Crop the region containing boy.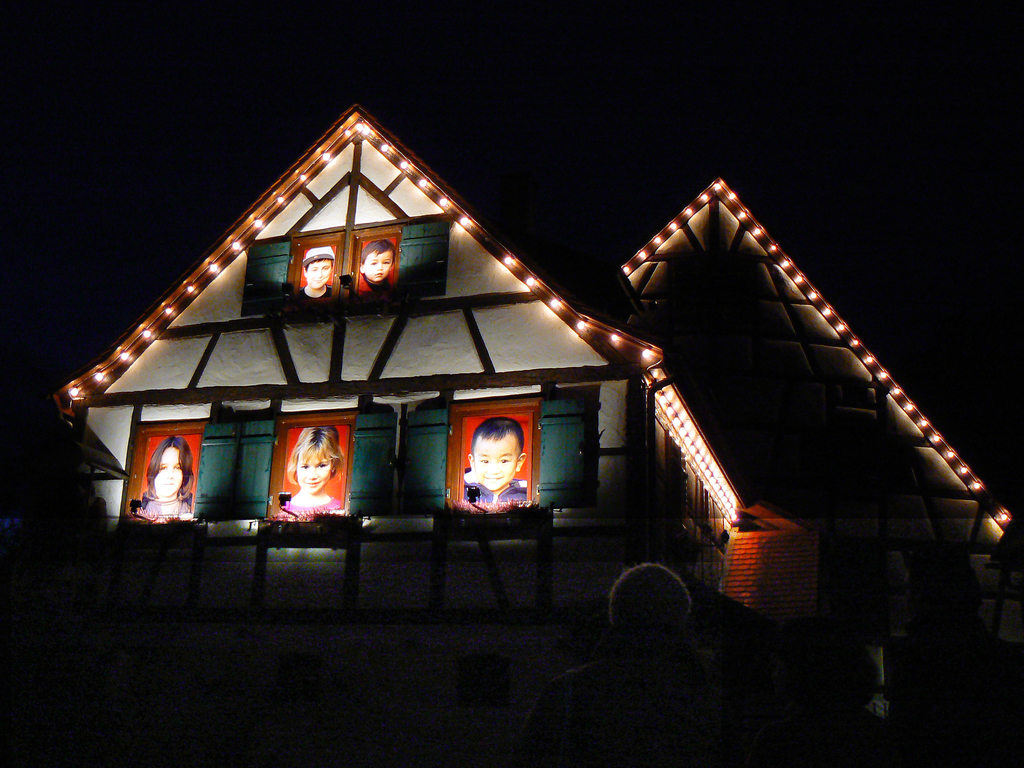
Crop region: locate(463, 419, 529, 511).
